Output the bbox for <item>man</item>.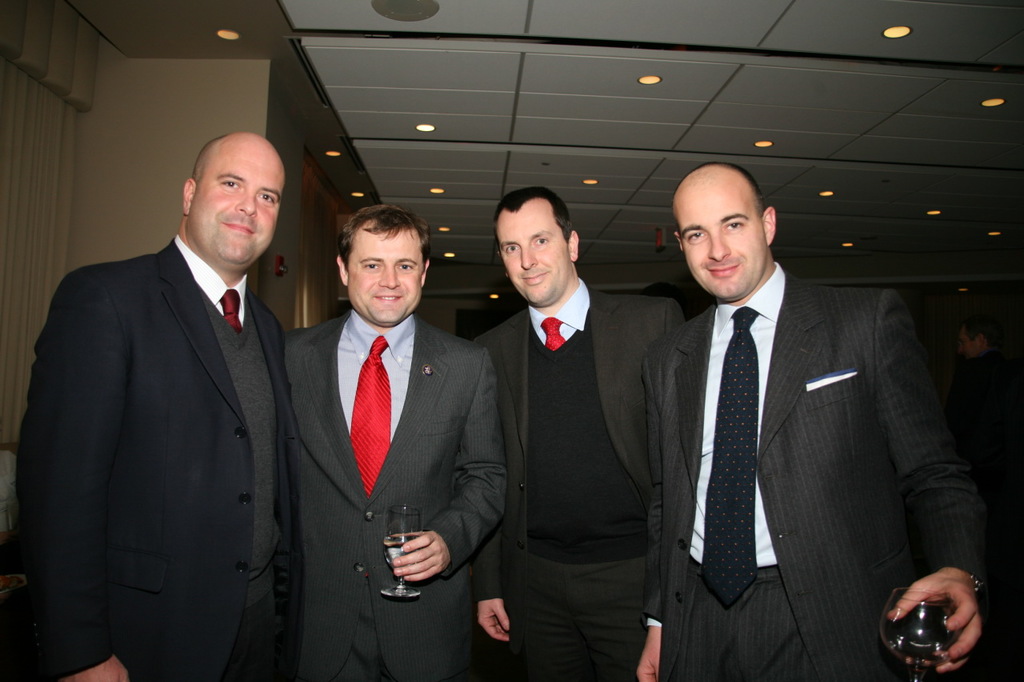
bbox=[17, 134, 290, 681].
